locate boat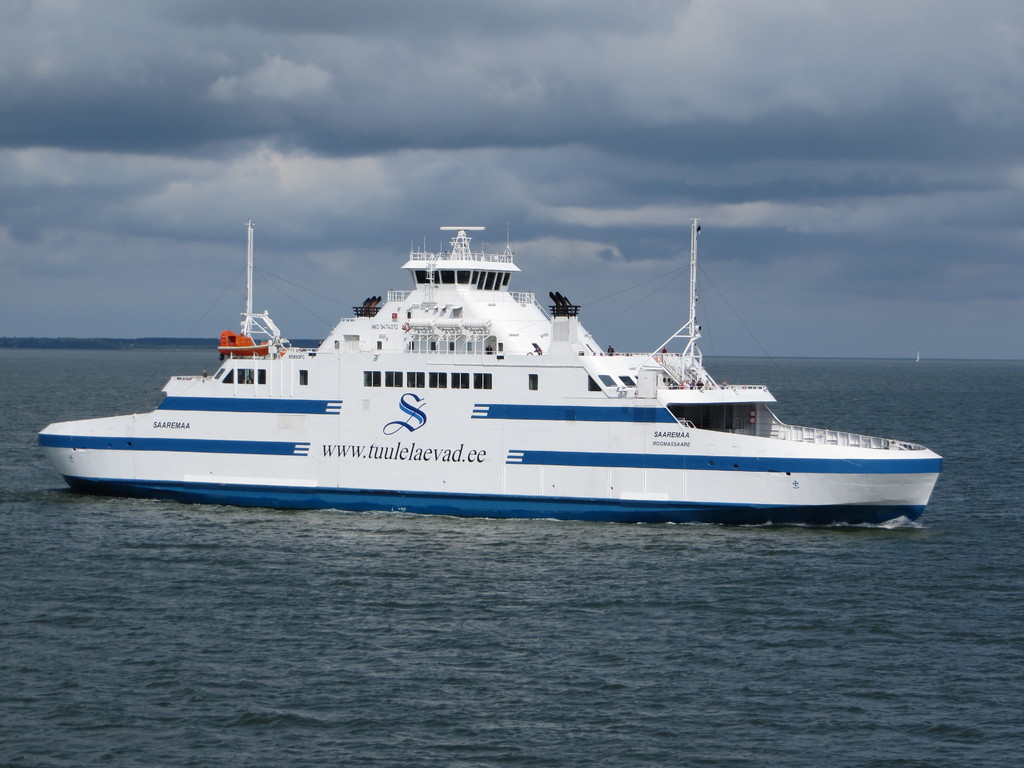
43, 193, 918, 523
